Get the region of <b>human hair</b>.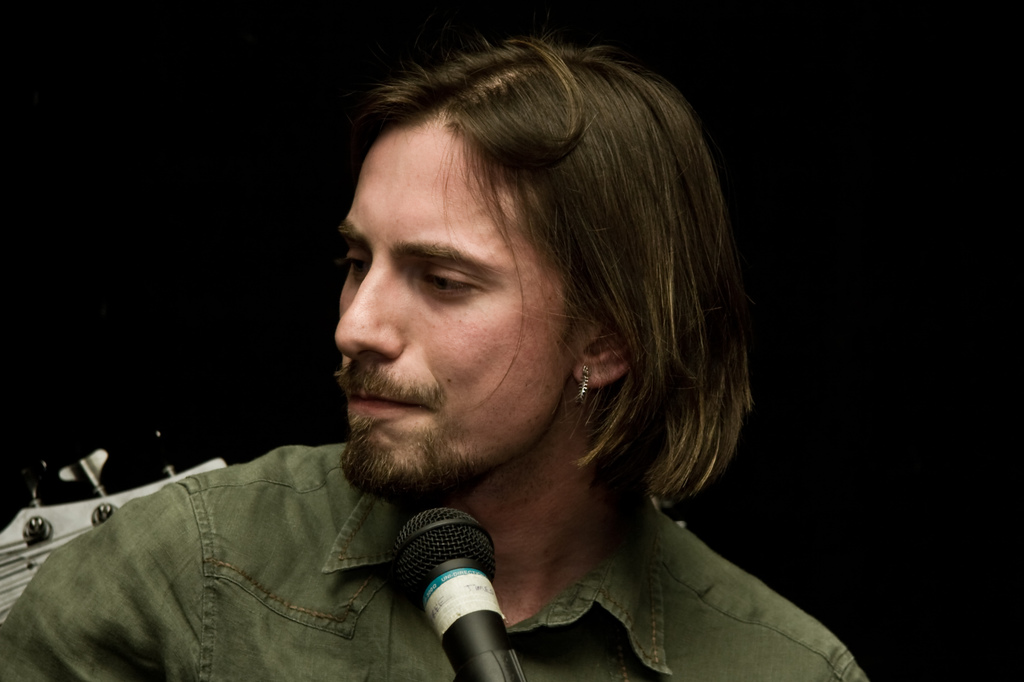
Rect(308, 38, 737, 545).
